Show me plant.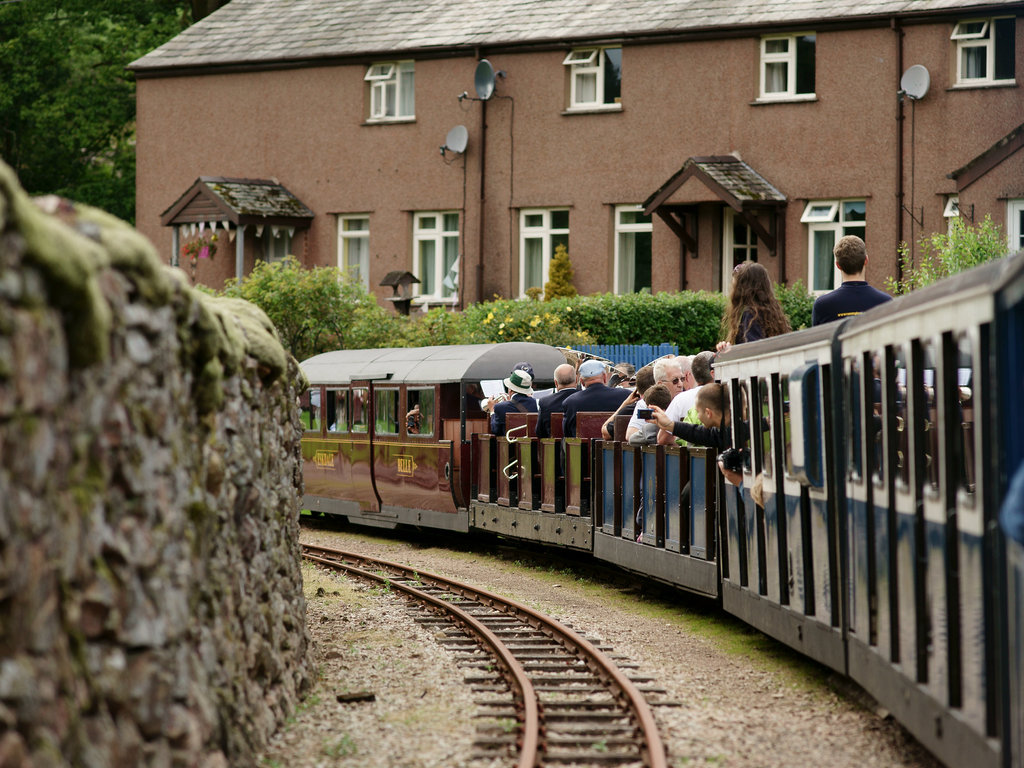
plant is here: (289,689,316,711).
